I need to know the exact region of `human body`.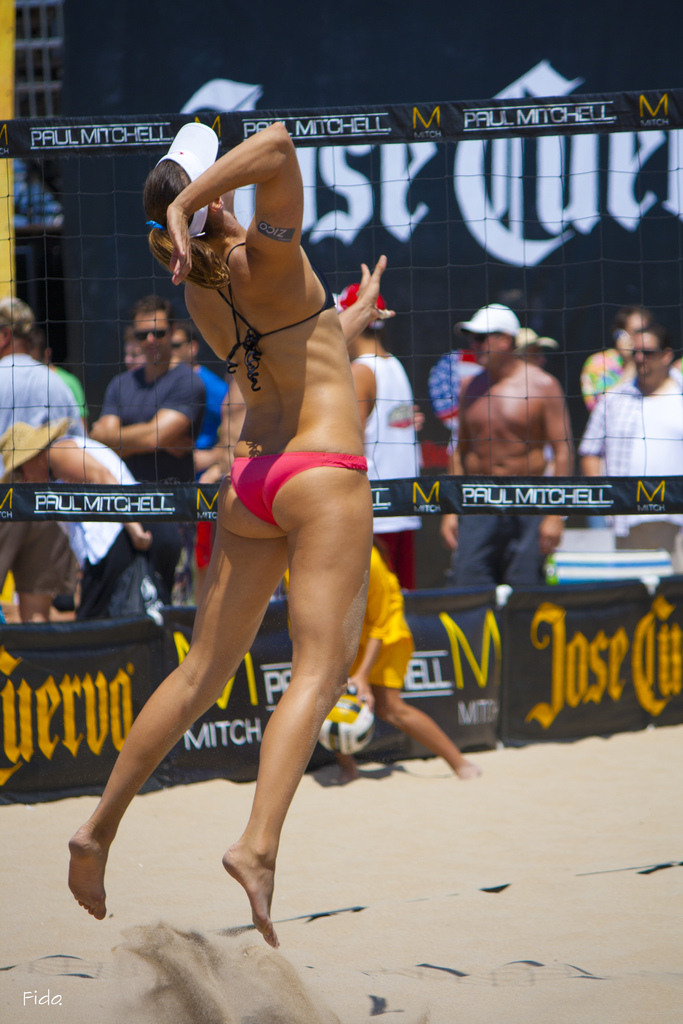
Region: locate(573, 370, 680, 540).
